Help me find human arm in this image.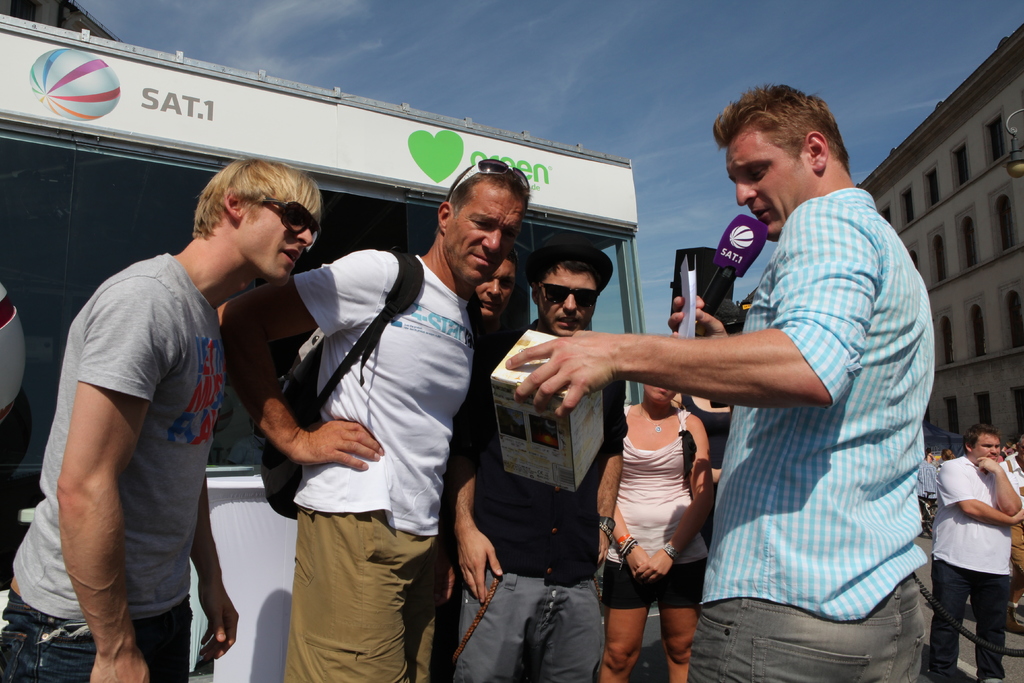
Found it: <box>47,335,164,645</box>.
